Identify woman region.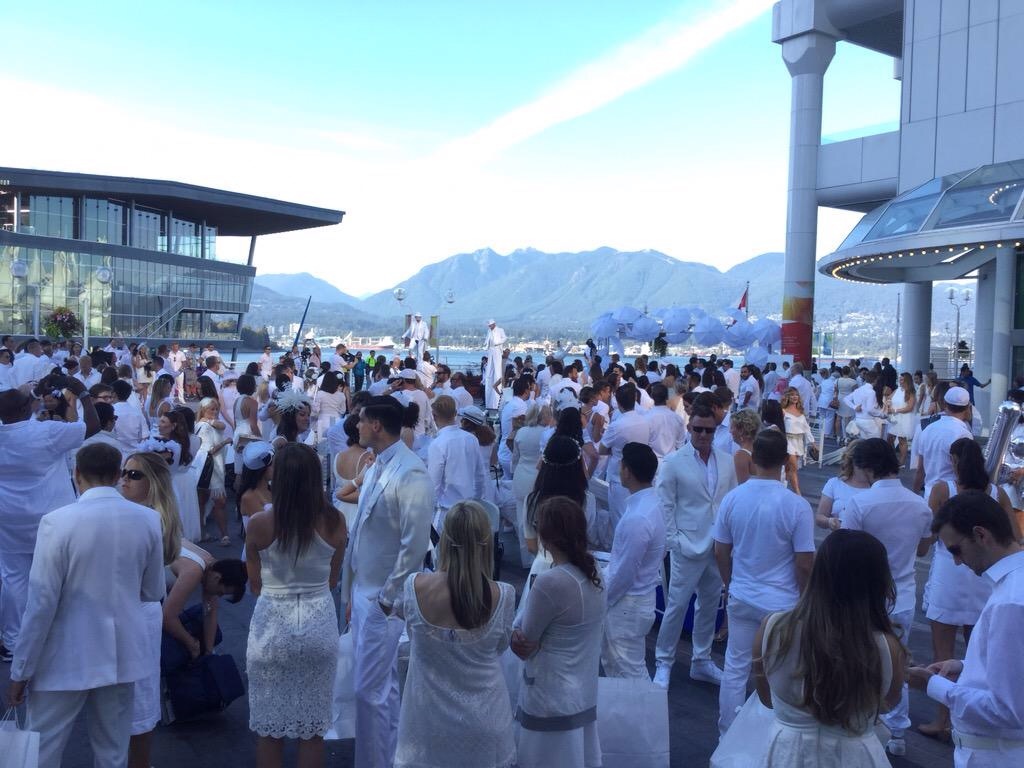
Region: detection(879, 371, 910, 476).
